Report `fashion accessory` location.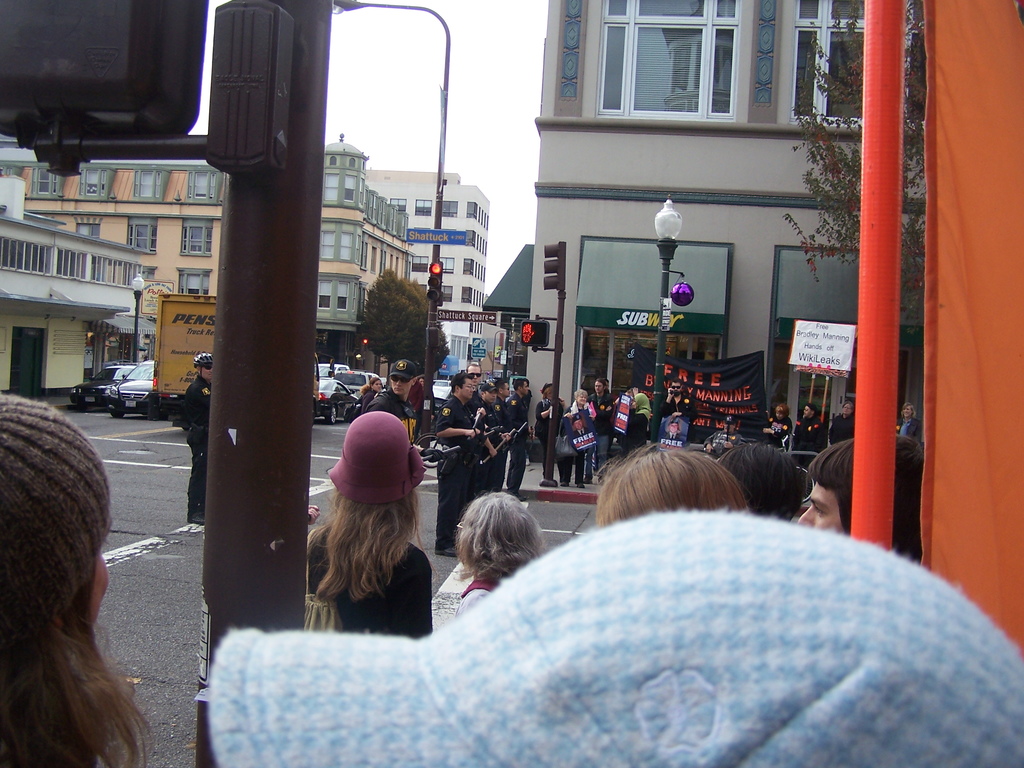
Report: {"x1": 327, "y1": 408, "x2": 427, "y2": 509}.
